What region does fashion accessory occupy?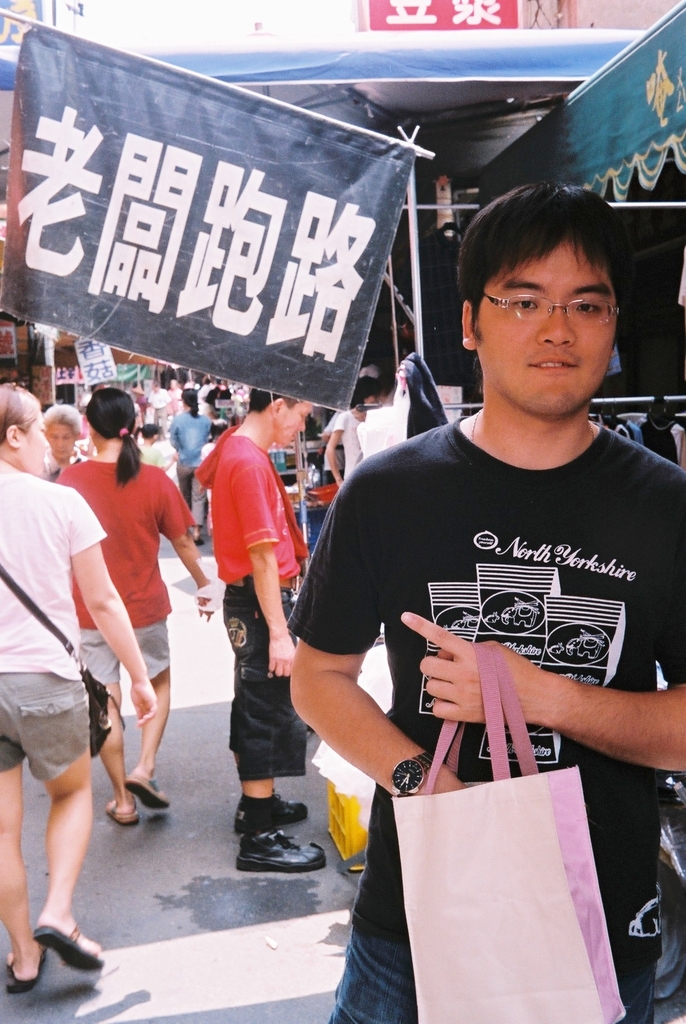
l=1, t=943, r=49, b=996.
